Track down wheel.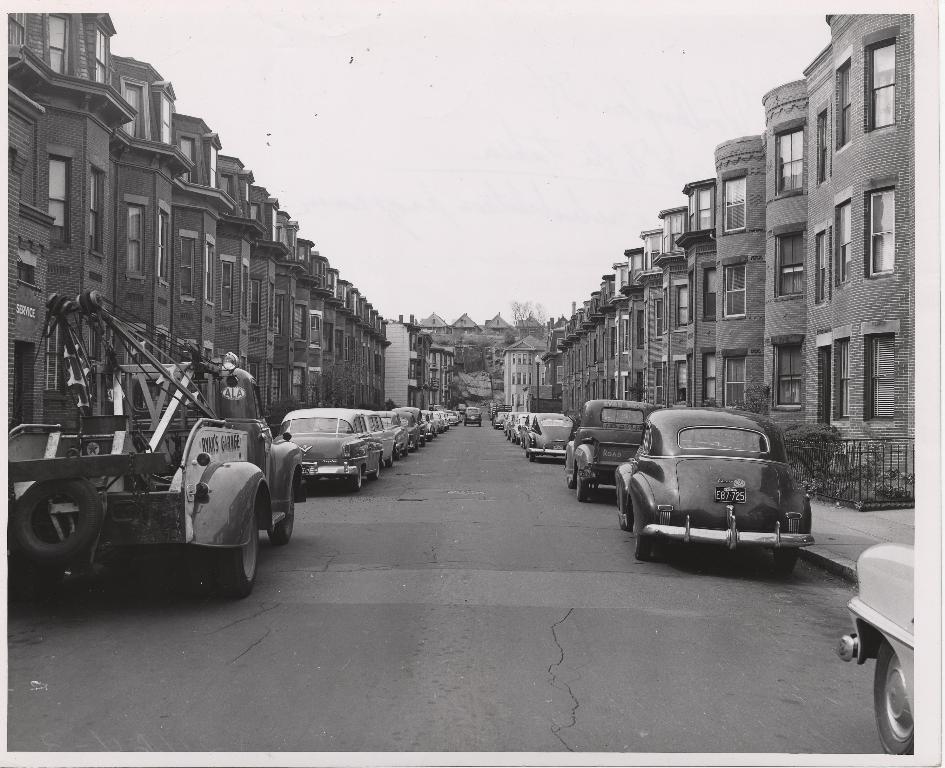
Tracked to <box>520,438,521,445</box>.
